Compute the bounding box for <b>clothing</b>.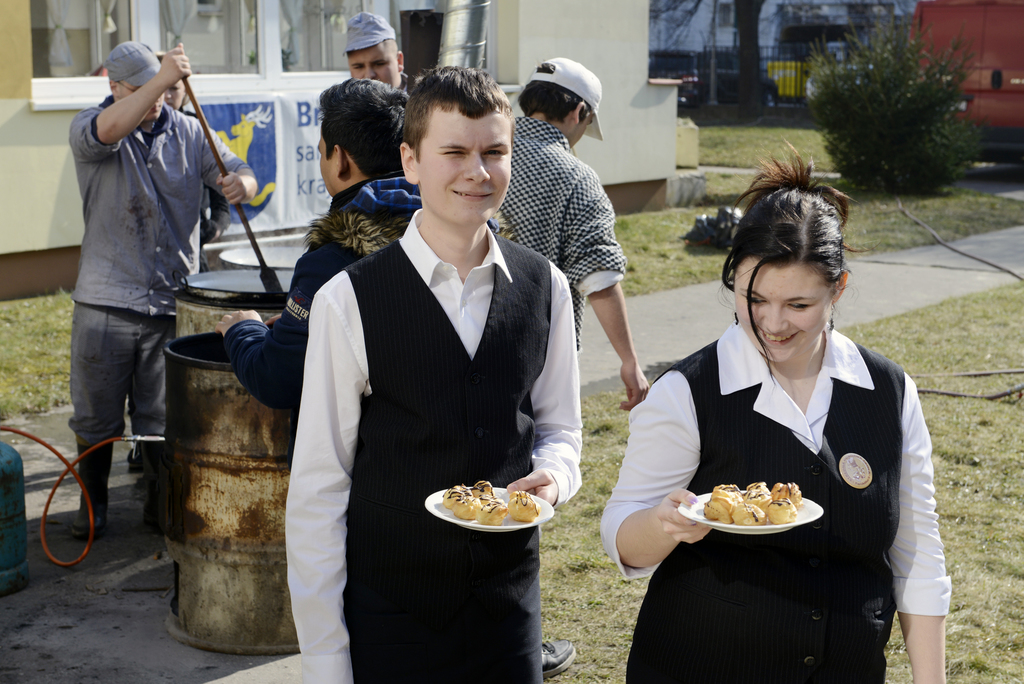
<region>625, 294, 938, 665</region>.
